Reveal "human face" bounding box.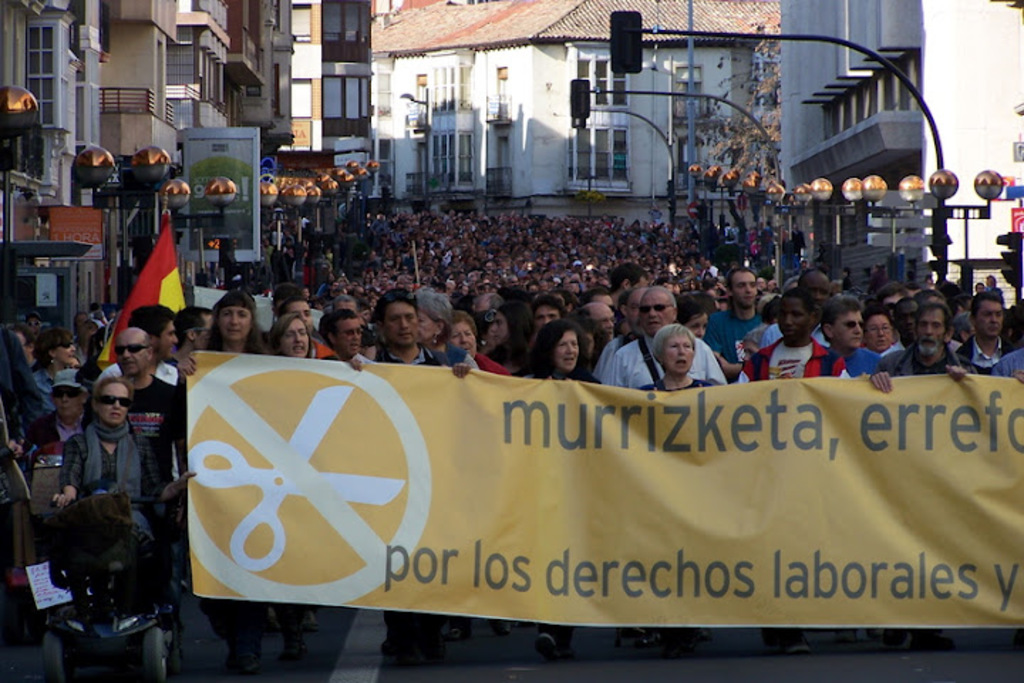
Revealed: {"x1": 100, "y1": 381, "x2": 129, "y2": 424}.
